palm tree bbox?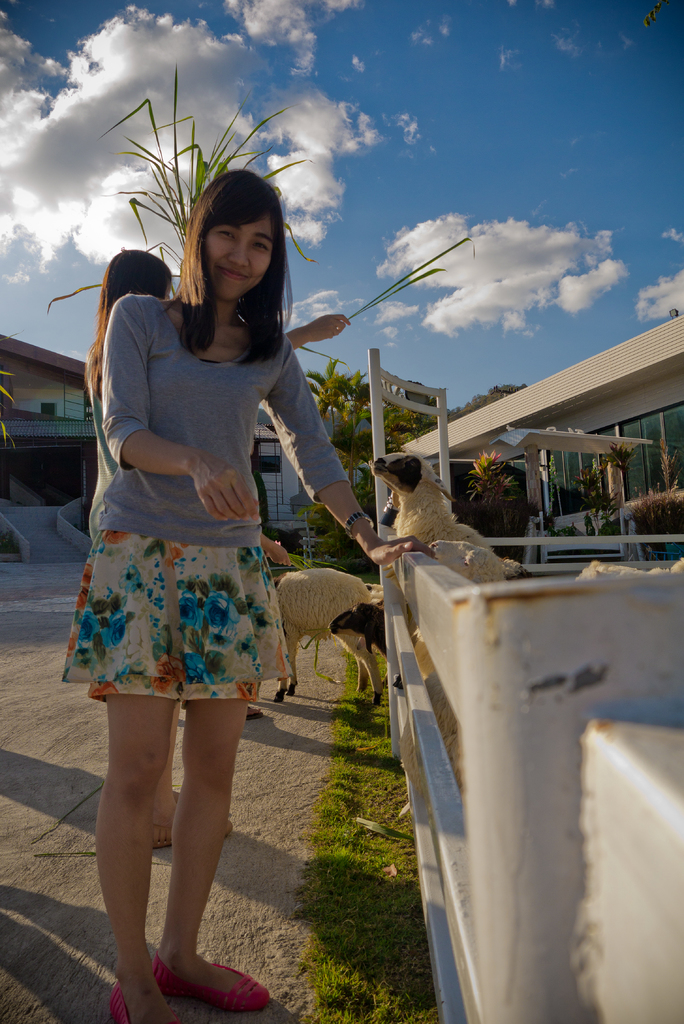
left=291, top=356, right=382, bottom=540
